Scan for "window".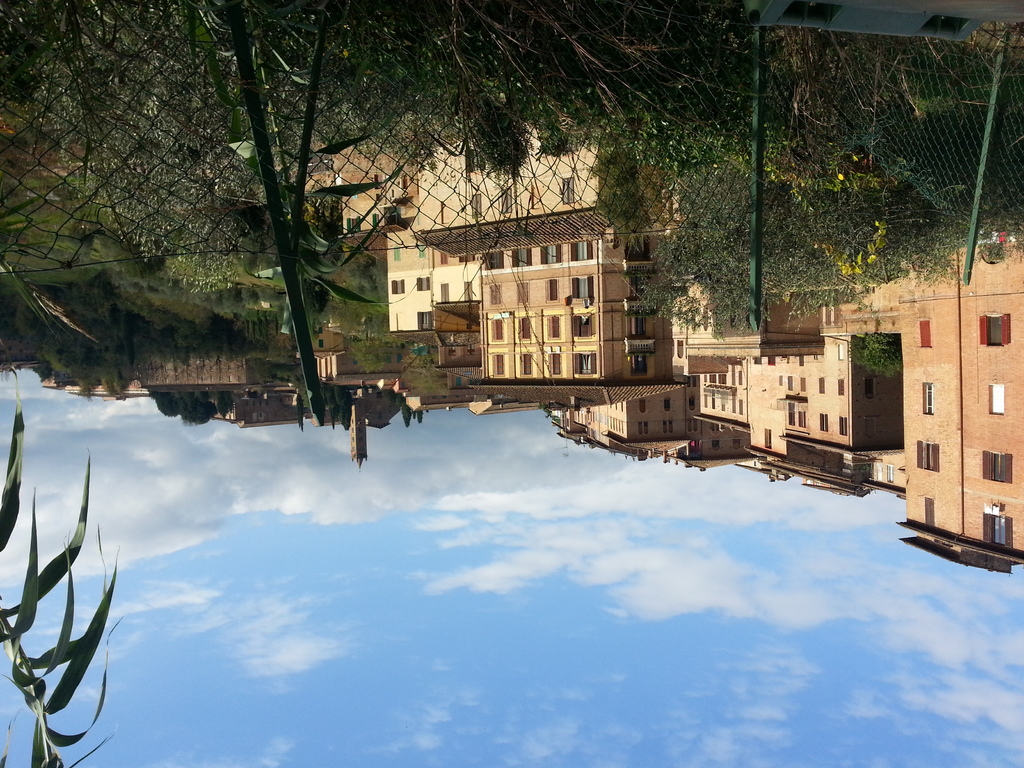
Scan result: (413, 269, 438, 291).
